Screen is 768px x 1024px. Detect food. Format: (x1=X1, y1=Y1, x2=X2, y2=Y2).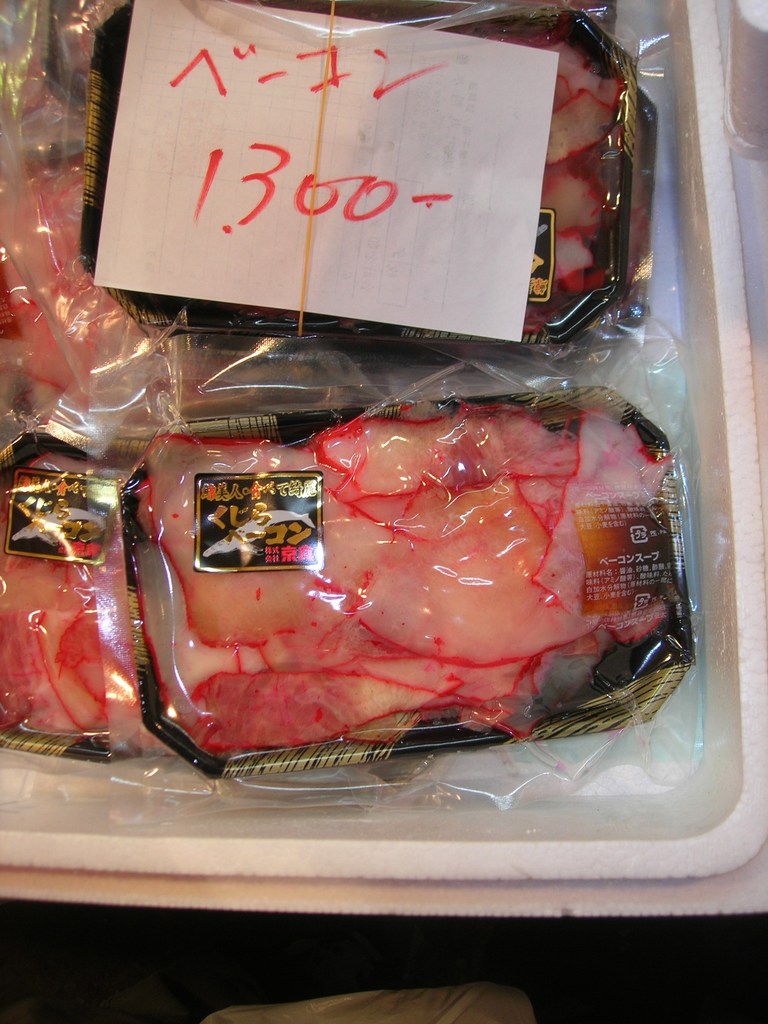
(x1=0, y1=145, x2=154, y2=409).
